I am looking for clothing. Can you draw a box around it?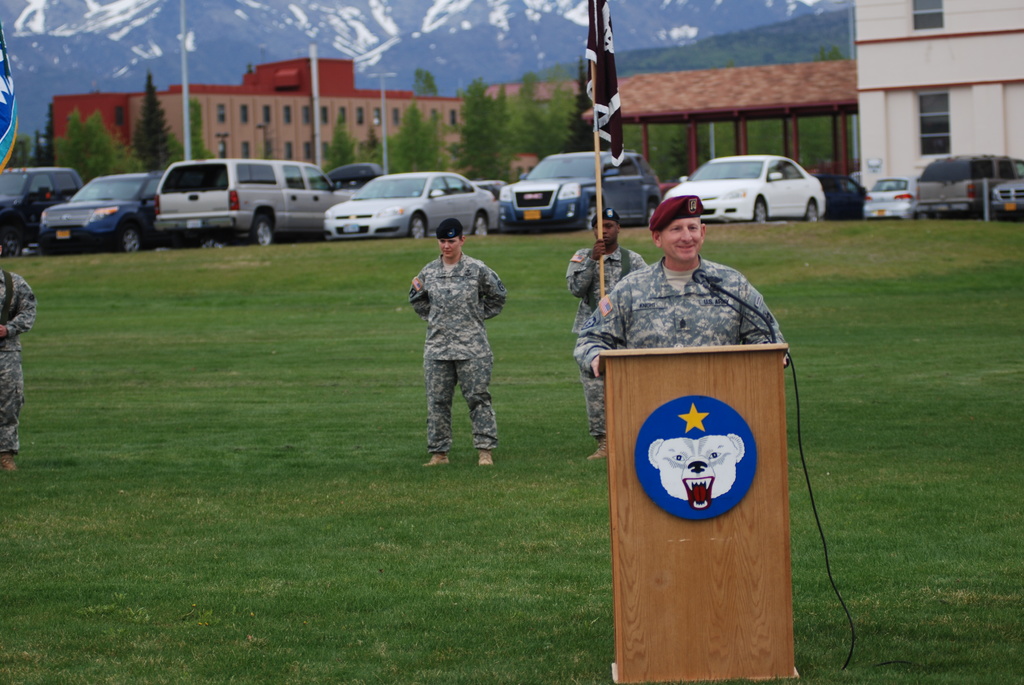
Sure, the bounding box is [573, 253, 786, 377].
